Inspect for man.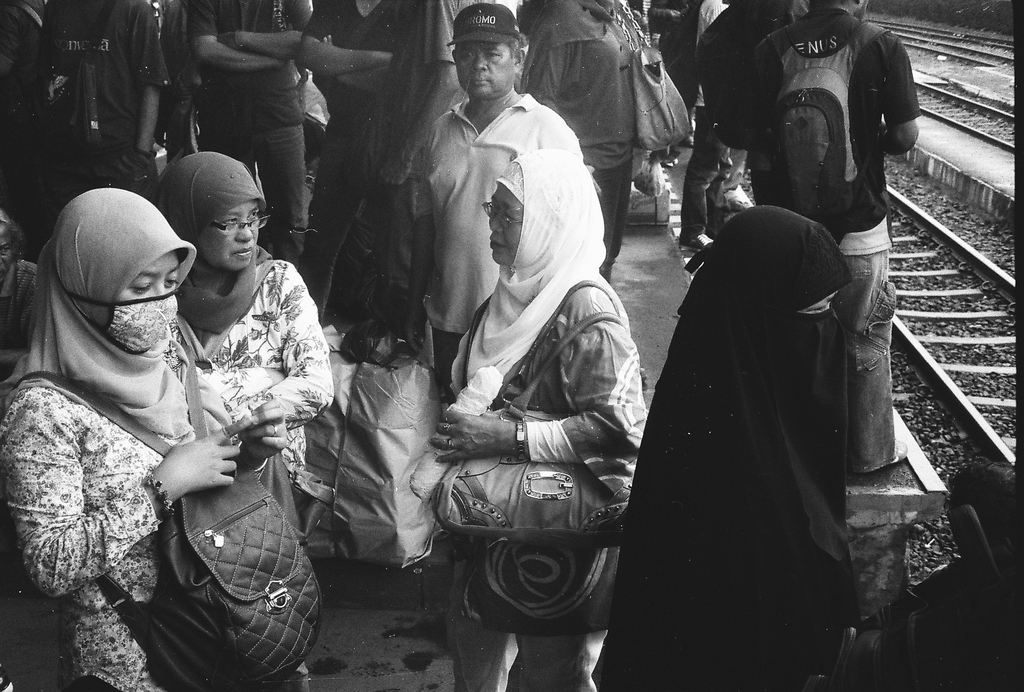
Inspection: <bbox>186, 0, 314, 265</bbox>.
